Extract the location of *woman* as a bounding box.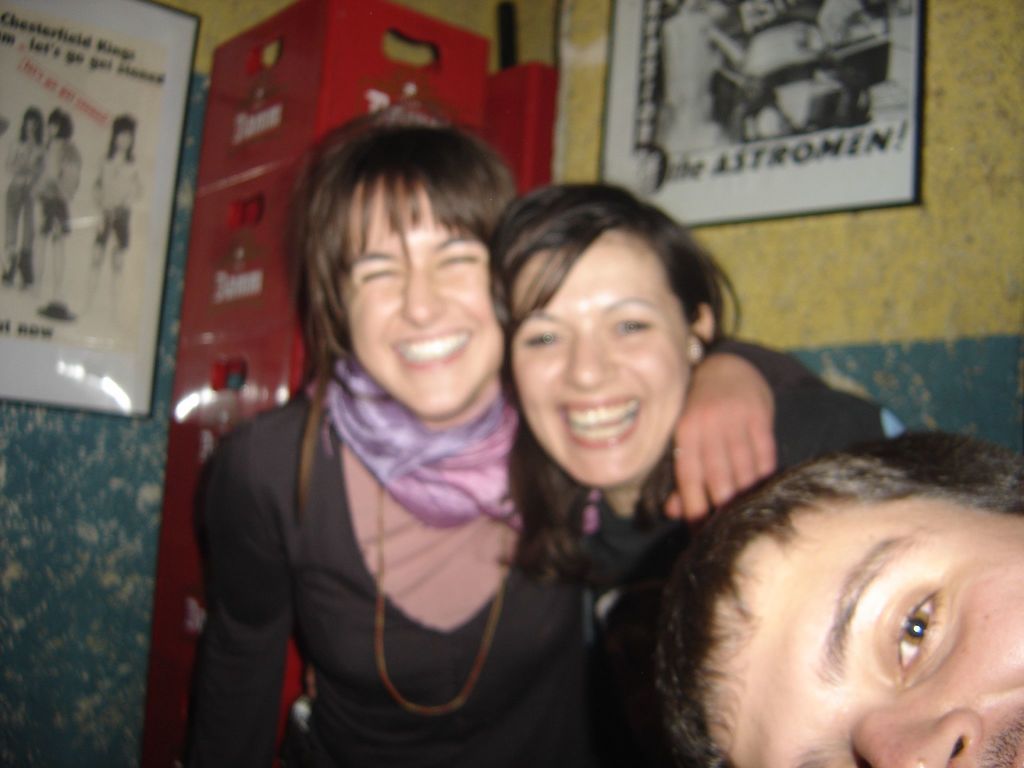
25 110 76 324.
